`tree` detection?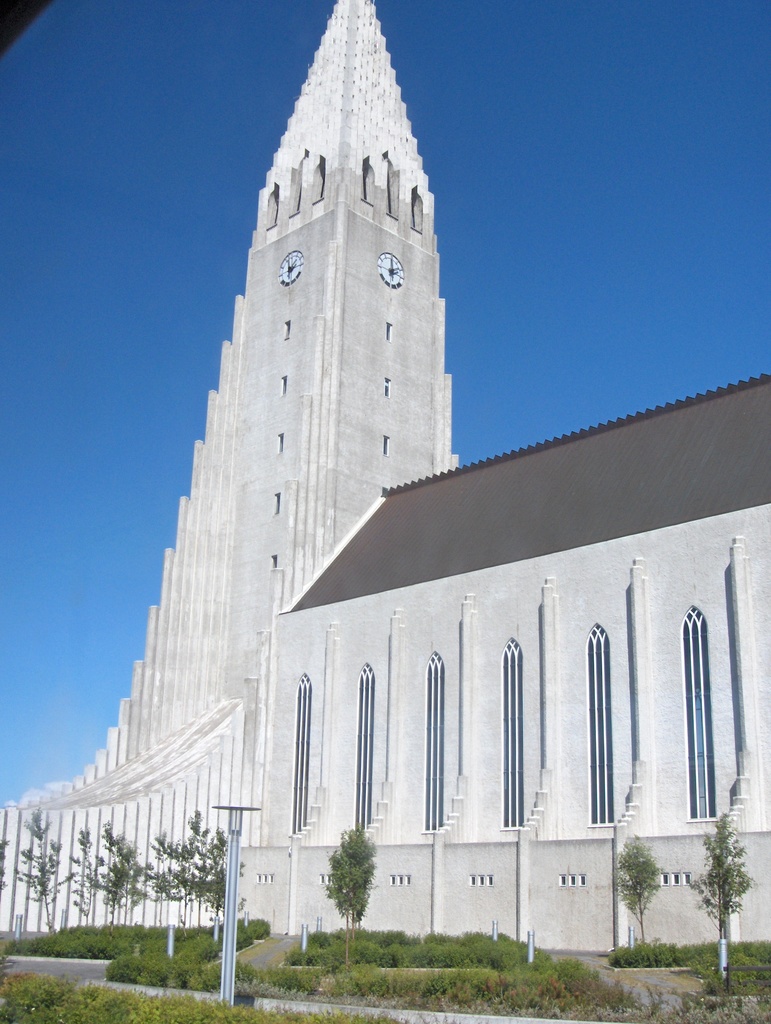
detection(74, 830, 109, 934)
